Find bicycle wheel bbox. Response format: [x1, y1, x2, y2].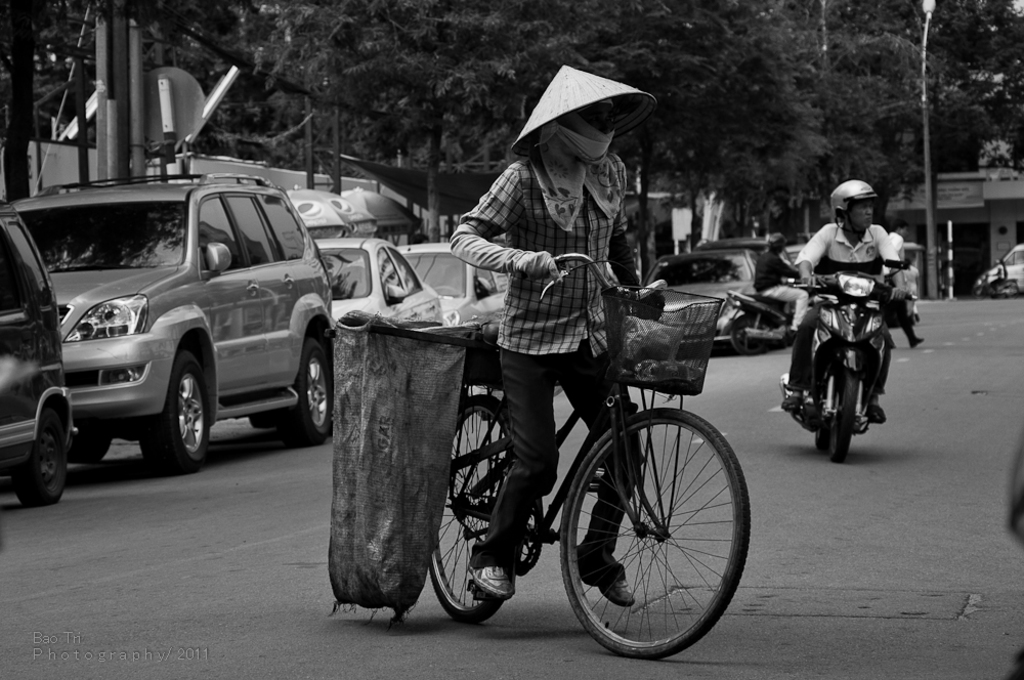
[563, 399, 756, 665].
